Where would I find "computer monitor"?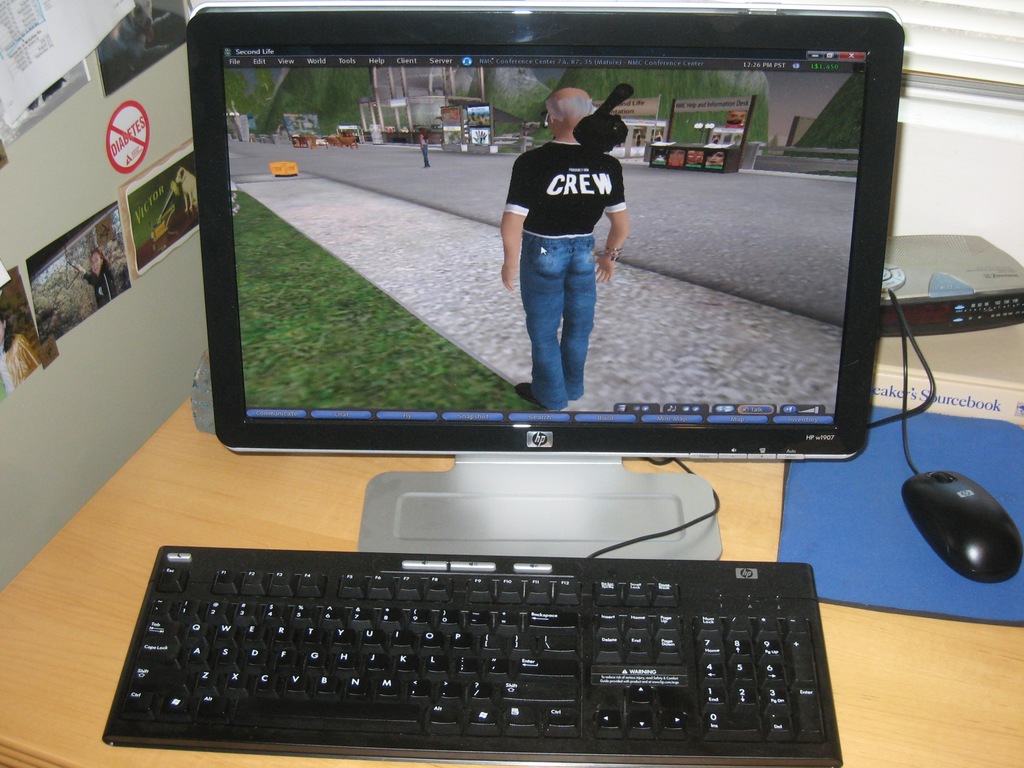
At crop(177, 15, 886, 532).
